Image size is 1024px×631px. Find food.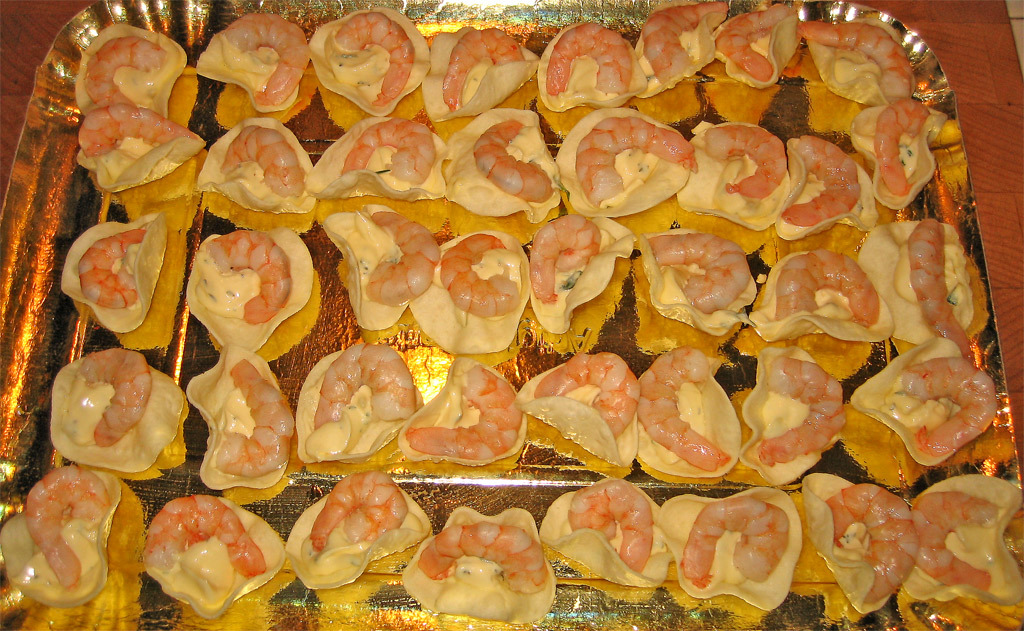
799:471:923:617.
